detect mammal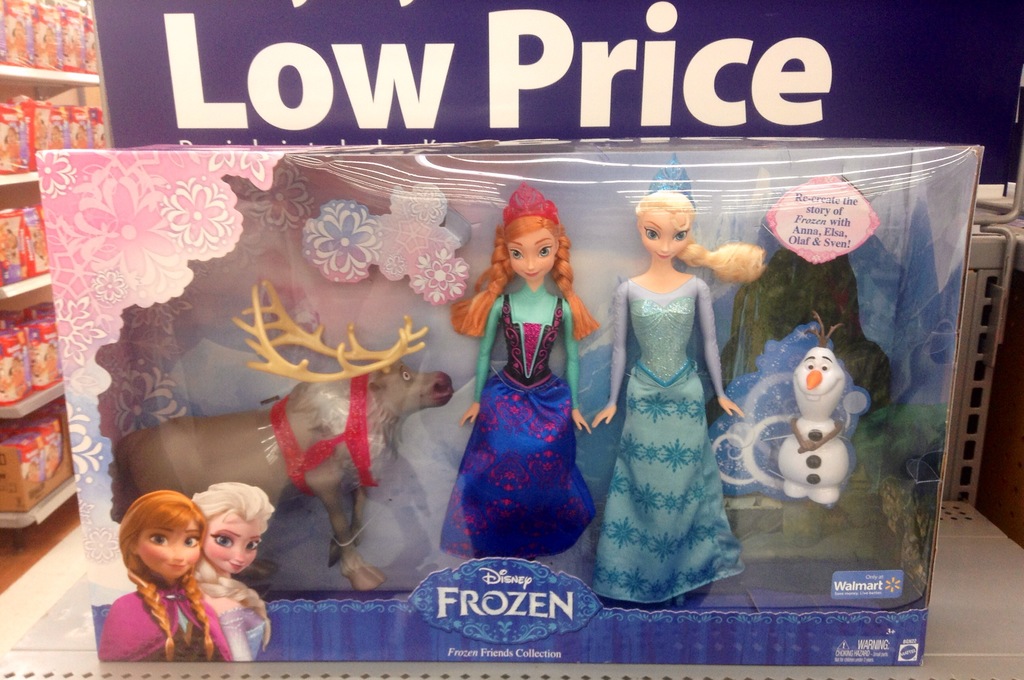
Rect(6, 229, 20, 277)
